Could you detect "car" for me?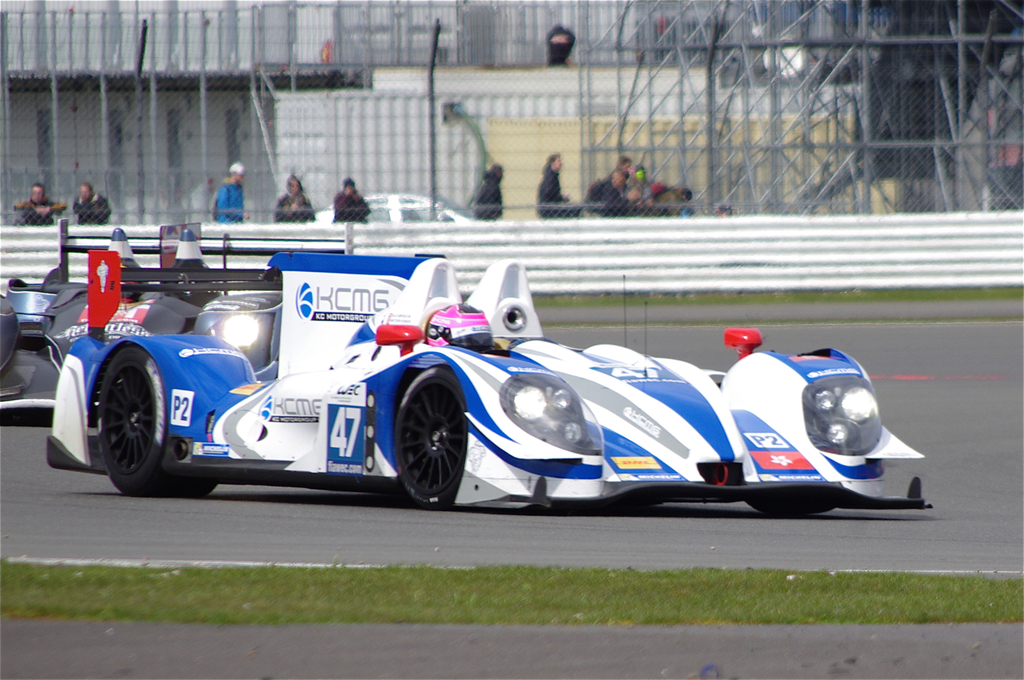
Detection result: {"x1": 310, "y1": 195, "x2": 467, "y2": 227}.
